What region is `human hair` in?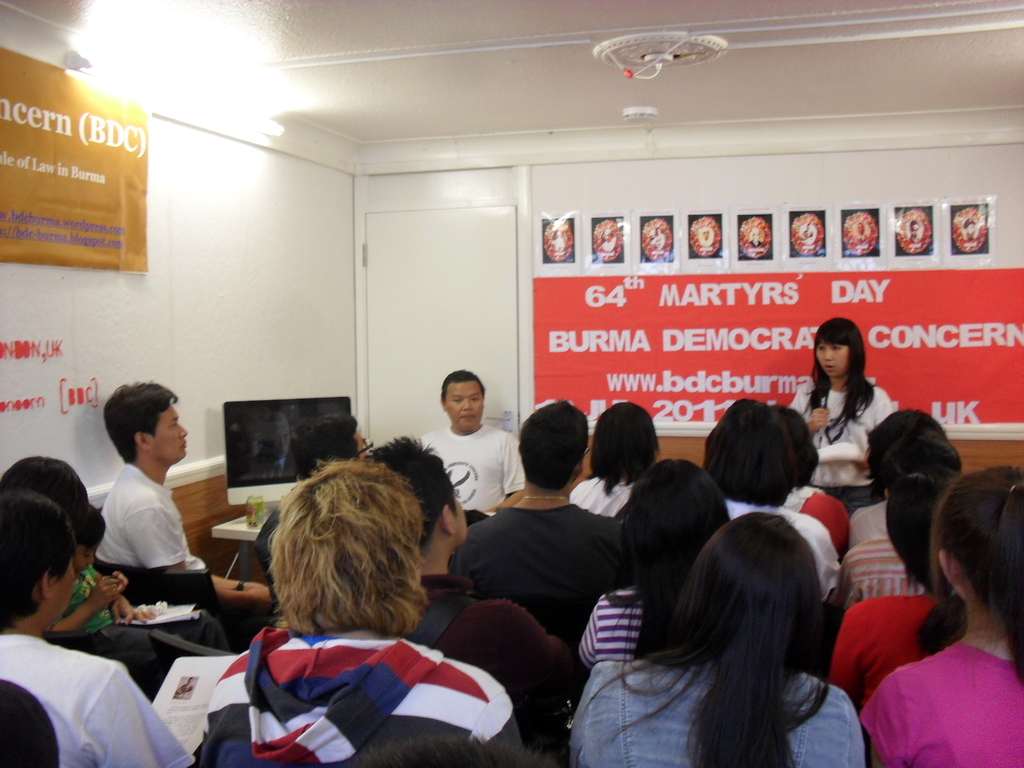
<region>520, 398, 586, 491</region>.
